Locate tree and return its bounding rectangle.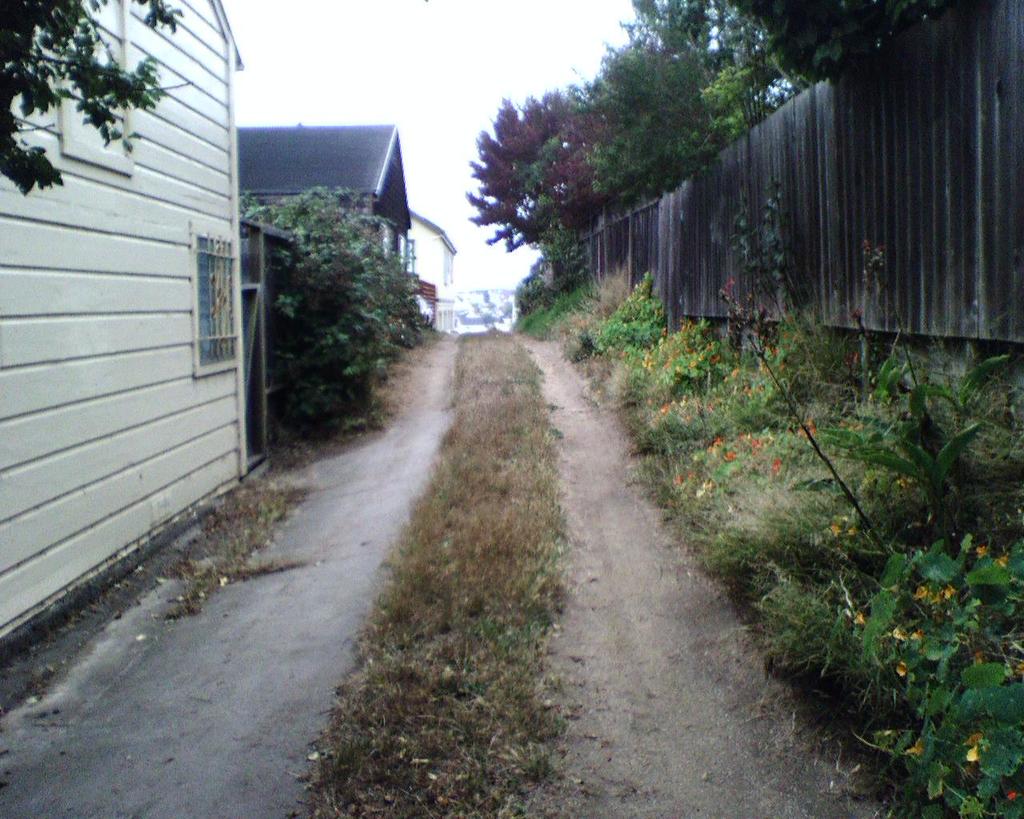
(left=698, top=62, right=763, bottom=136).
